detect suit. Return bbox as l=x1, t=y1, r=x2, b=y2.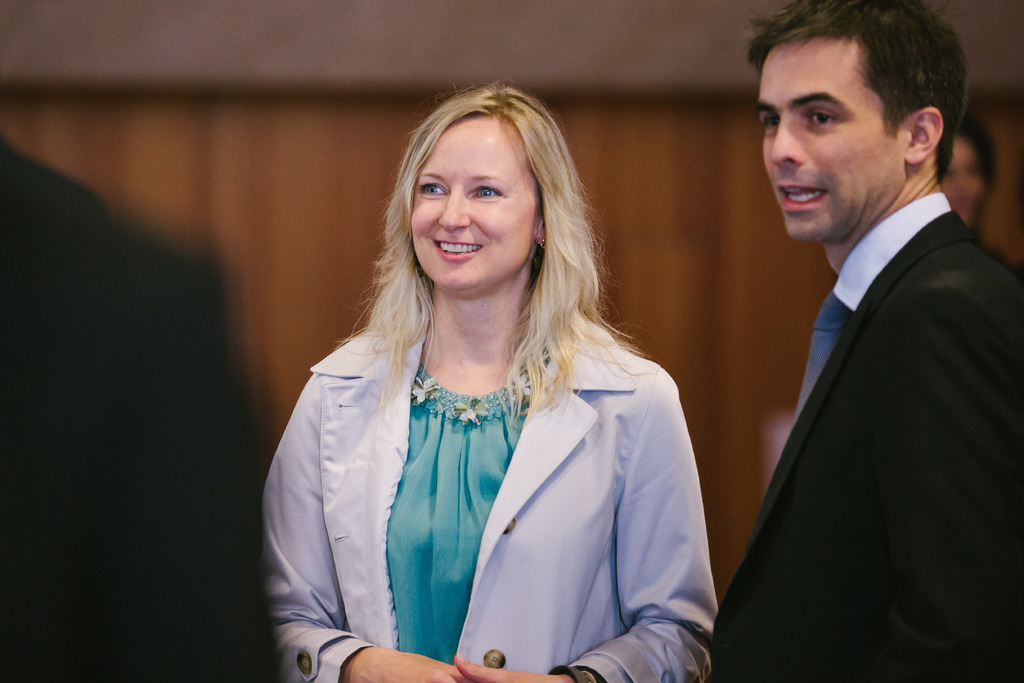
l=709, t=69, r=1014, b=674.
